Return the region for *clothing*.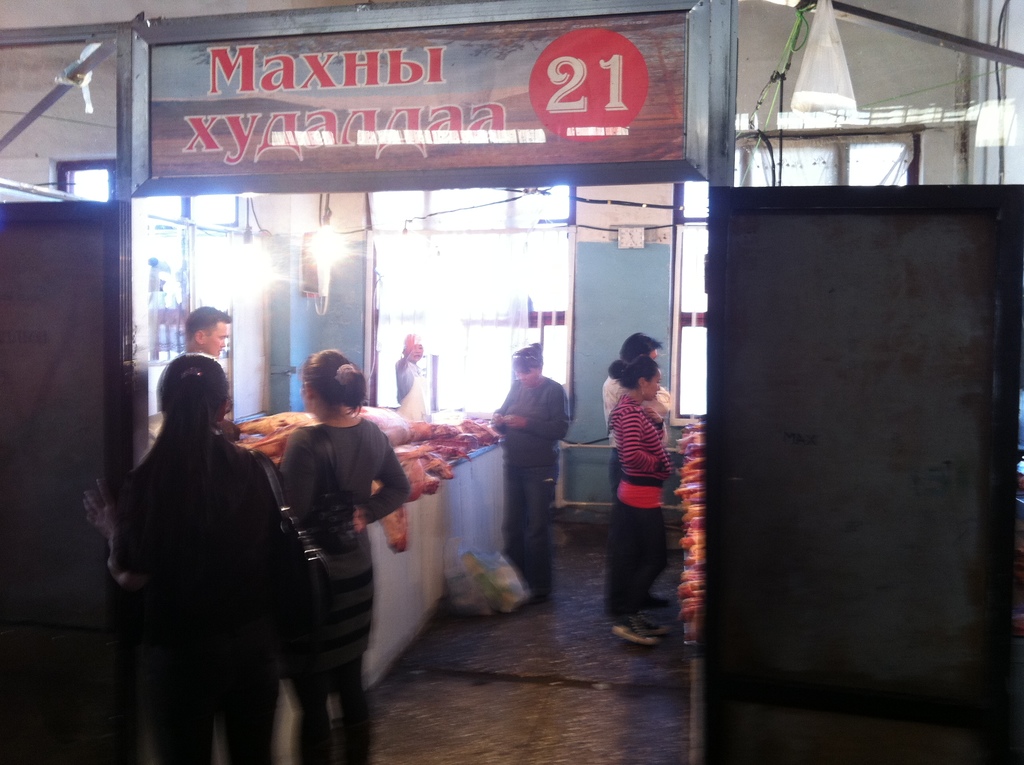
left=518, top=459, right=558, bottom=612.
